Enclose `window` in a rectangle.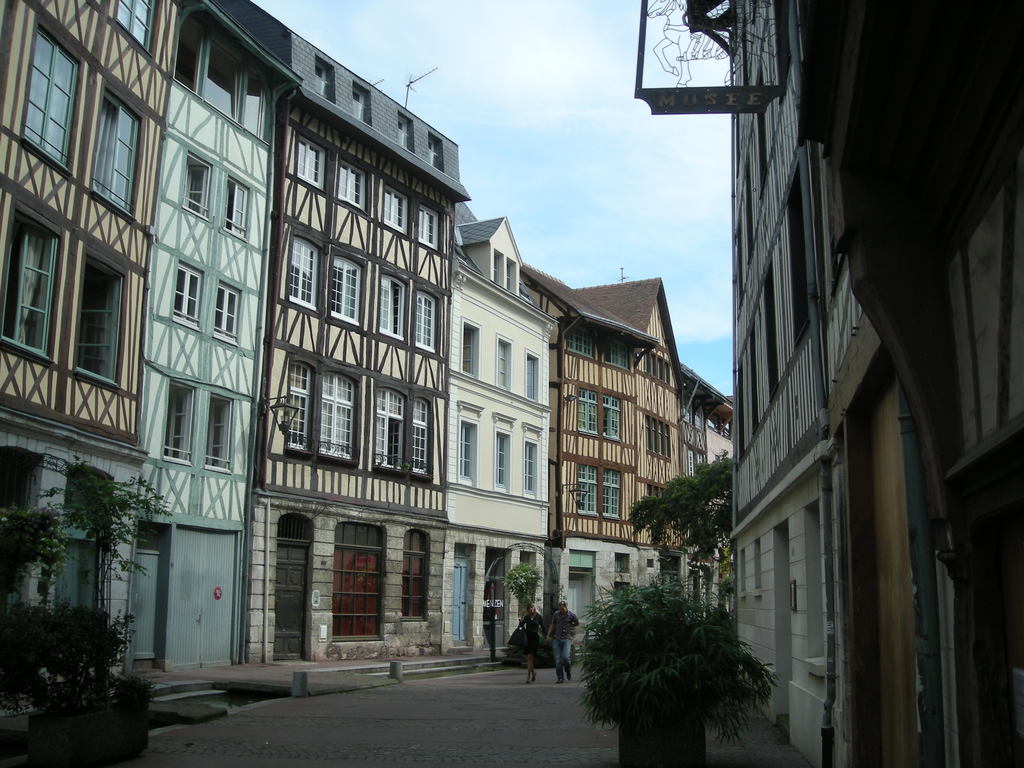
box=[497, 335, 506, 390].
